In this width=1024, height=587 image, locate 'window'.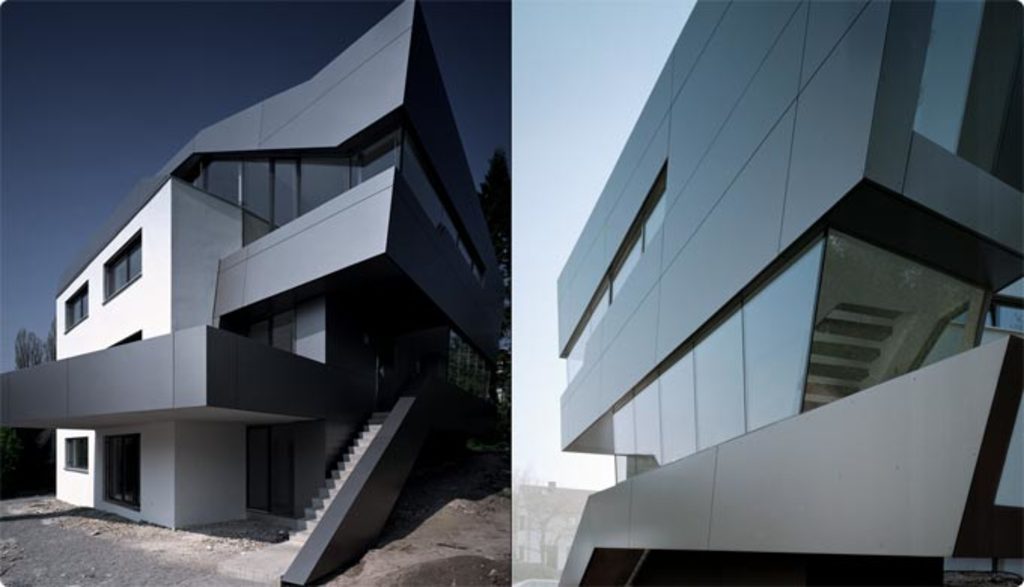
Bounding box: region(910, 2, 1022, 197).
